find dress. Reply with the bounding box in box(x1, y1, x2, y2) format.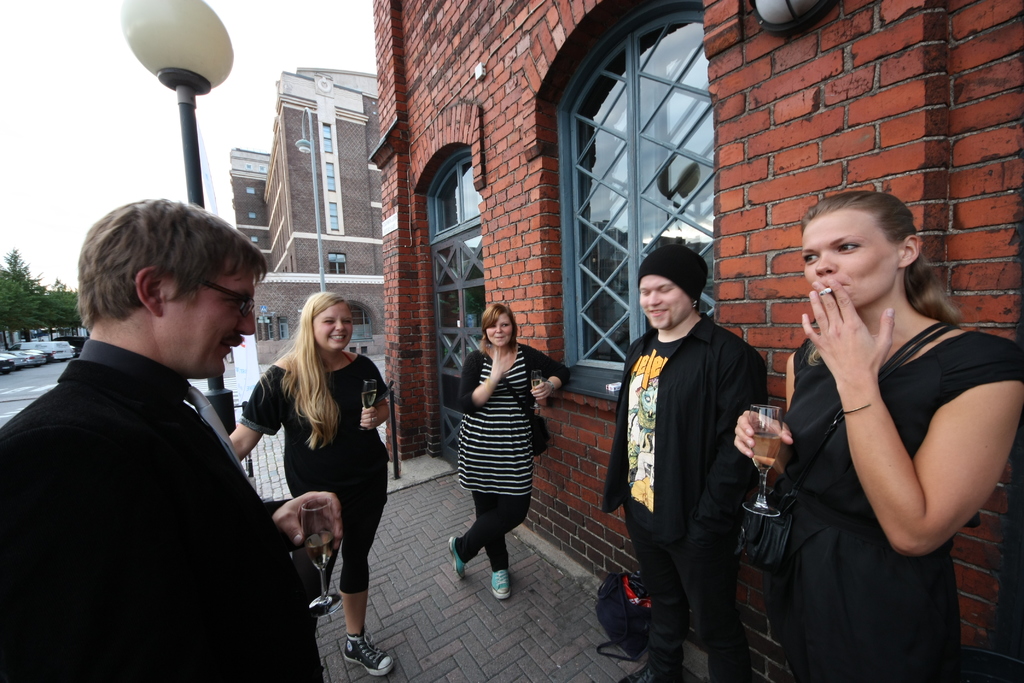
box(762, 322, 1023, 682).
